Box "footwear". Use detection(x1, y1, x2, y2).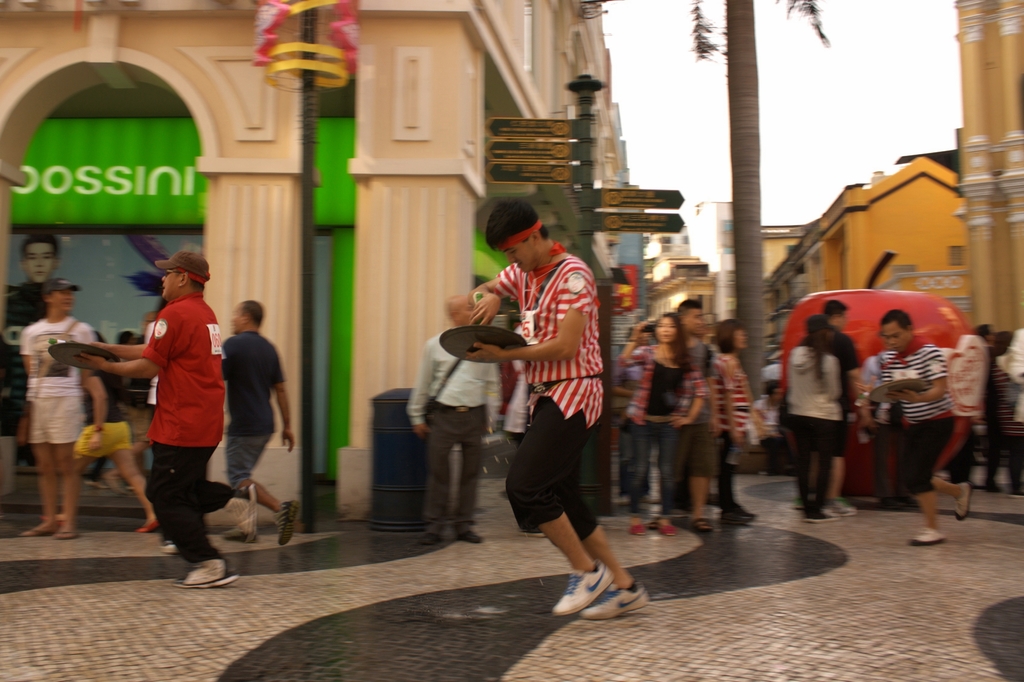
detection(691, 516, 714, 535).
